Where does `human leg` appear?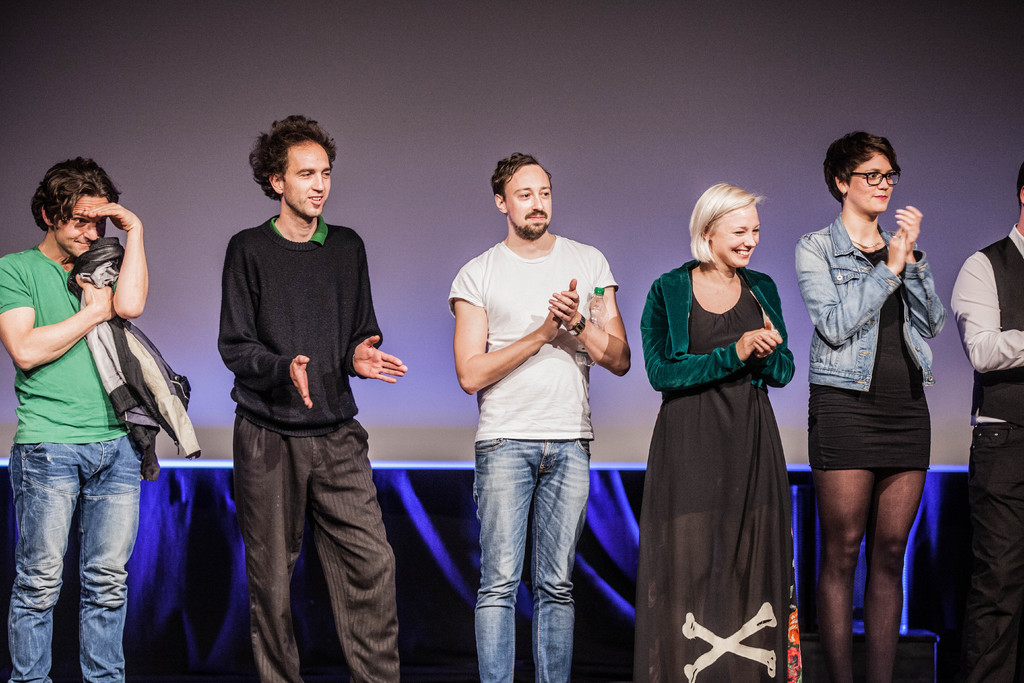
Appears at (x1=671, y1=478, x2=719, y2=682).
